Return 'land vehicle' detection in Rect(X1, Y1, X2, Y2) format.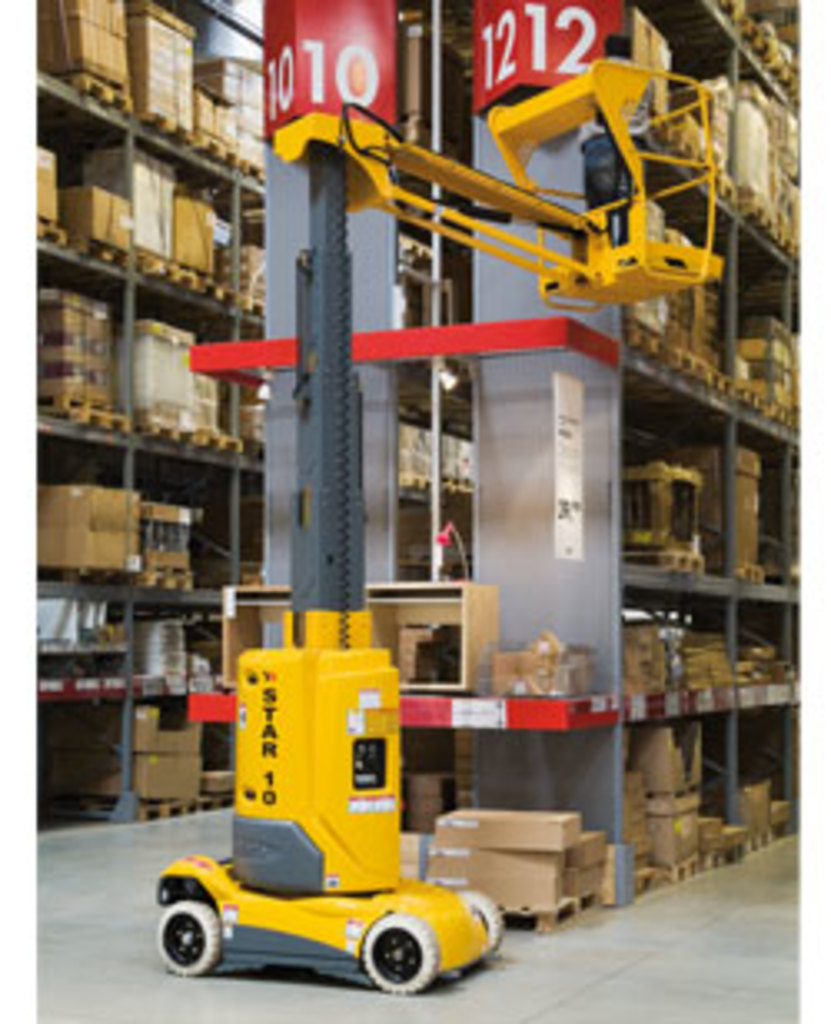
Rect(156, 57, 721, 997).
